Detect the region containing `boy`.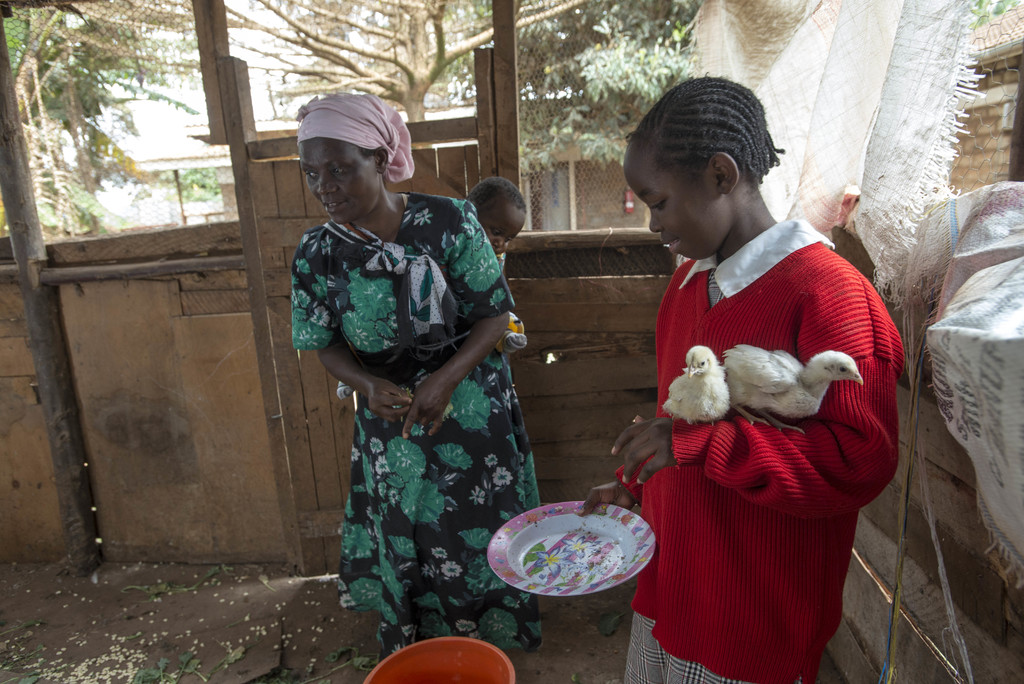
select_region(596, 86, 906, 654).
